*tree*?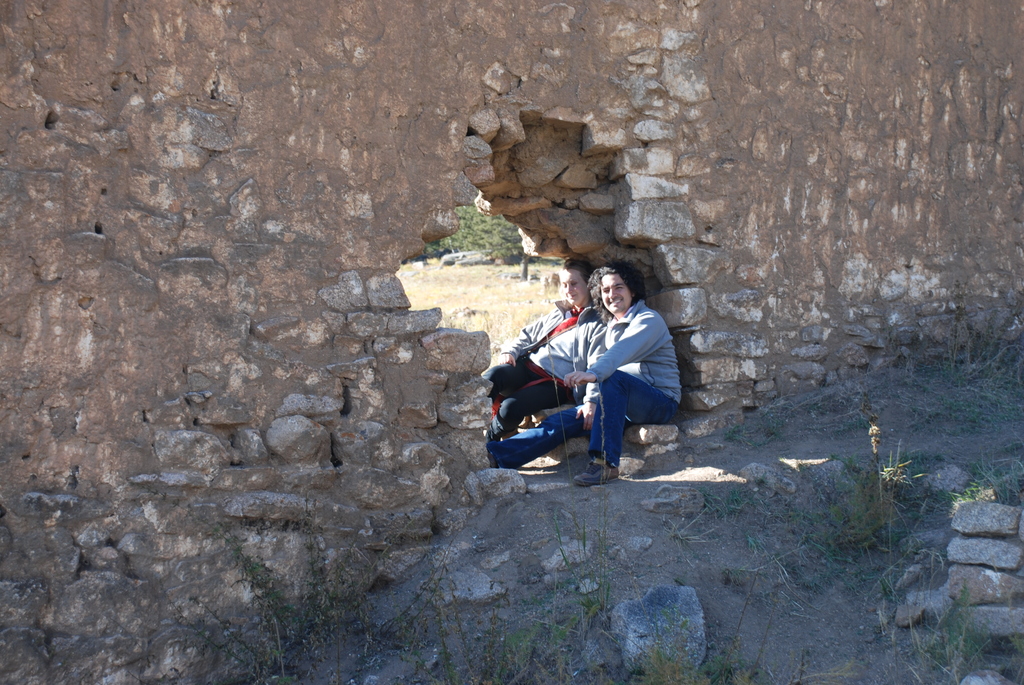
rect(478, 198, 520, 256)
